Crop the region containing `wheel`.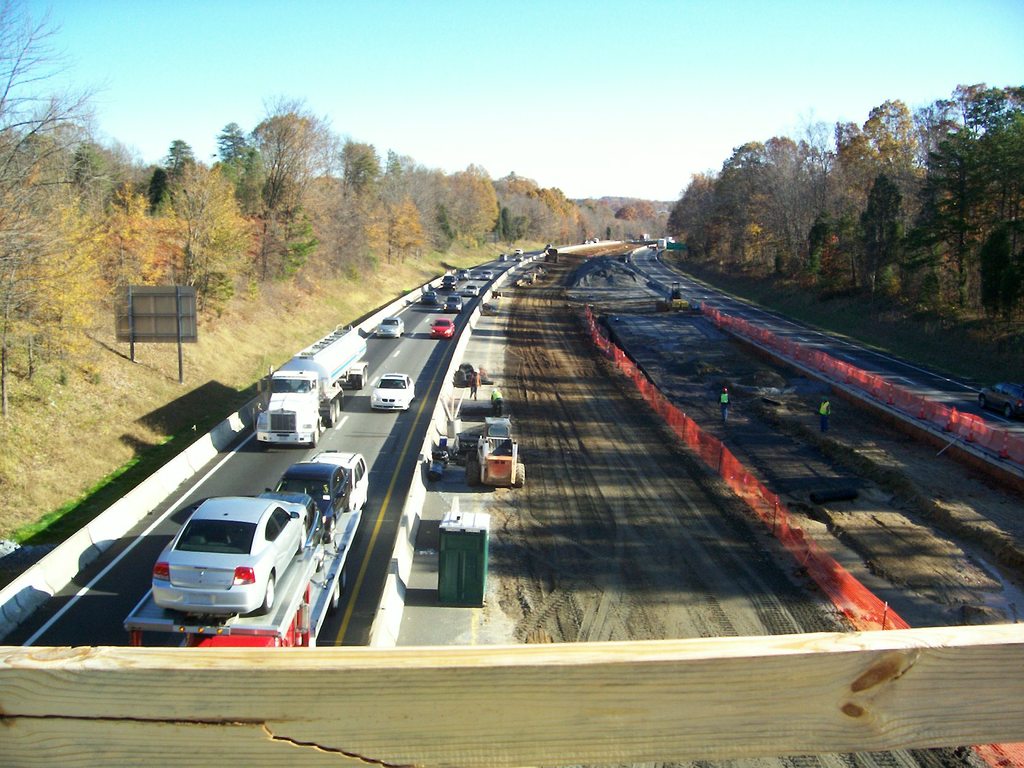
Crop region: bbox=[252, 572, 276, 614].
